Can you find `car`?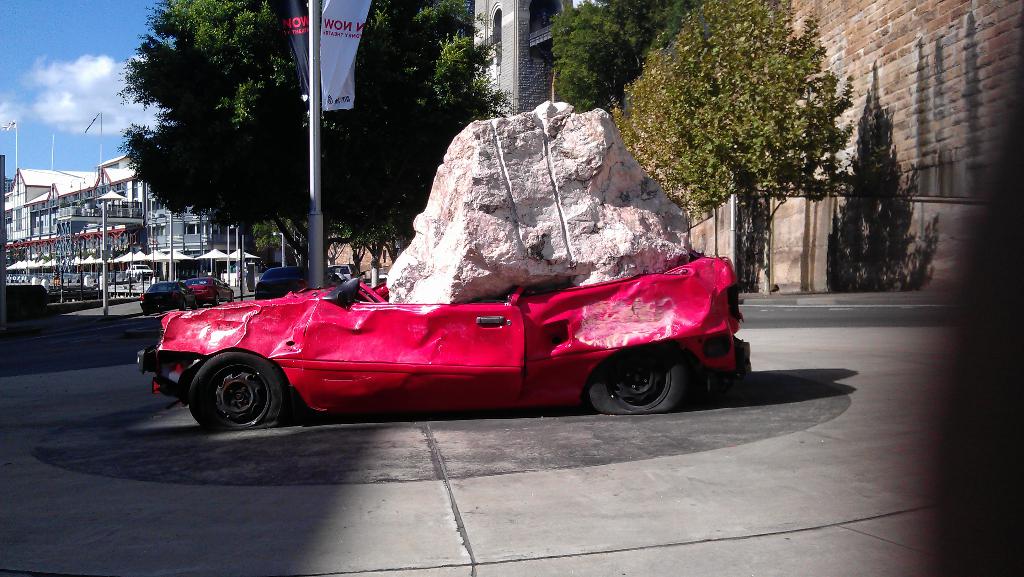
Yes, bounding box: left=131, top=258, right=739, bottom=423.
